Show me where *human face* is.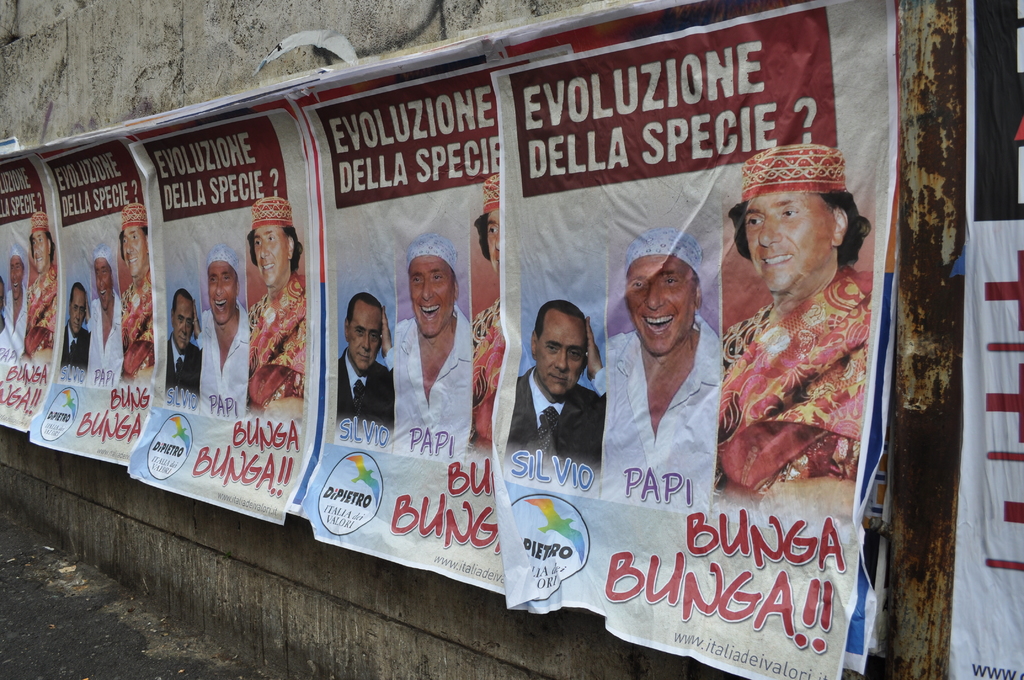
*human face* is at [x1=70, y1=289, x2=85, y2=332].
